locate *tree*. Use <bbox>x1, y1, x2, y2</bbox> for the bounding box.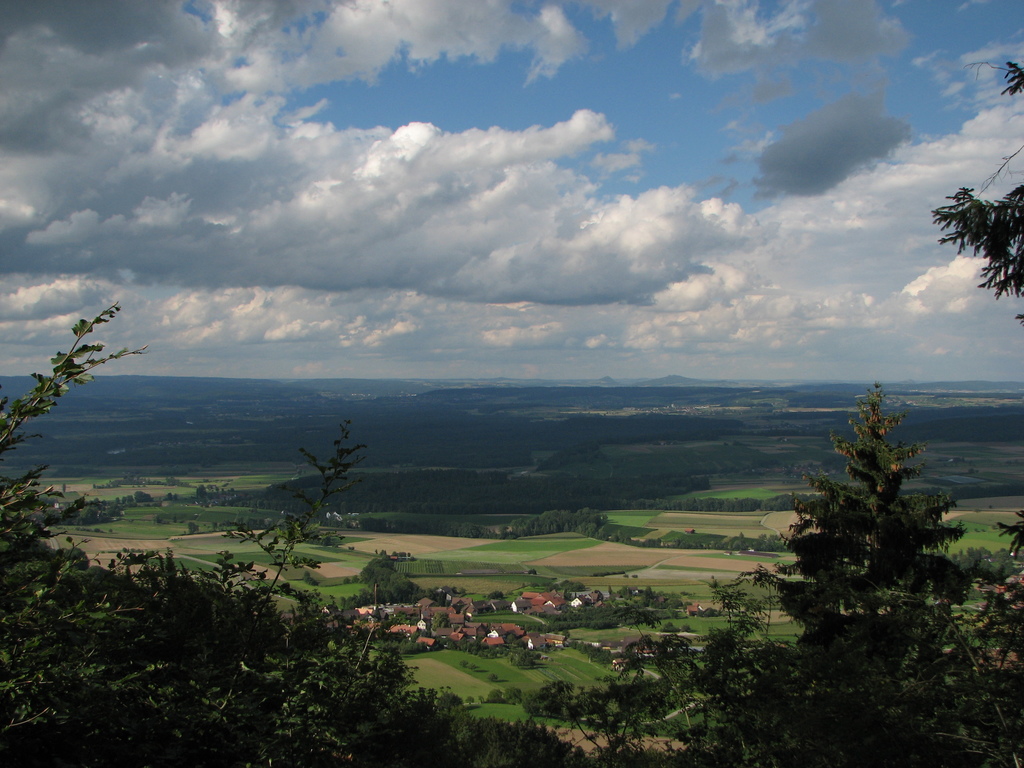
<bbox>516, 658, 686, 765</bbox>.
